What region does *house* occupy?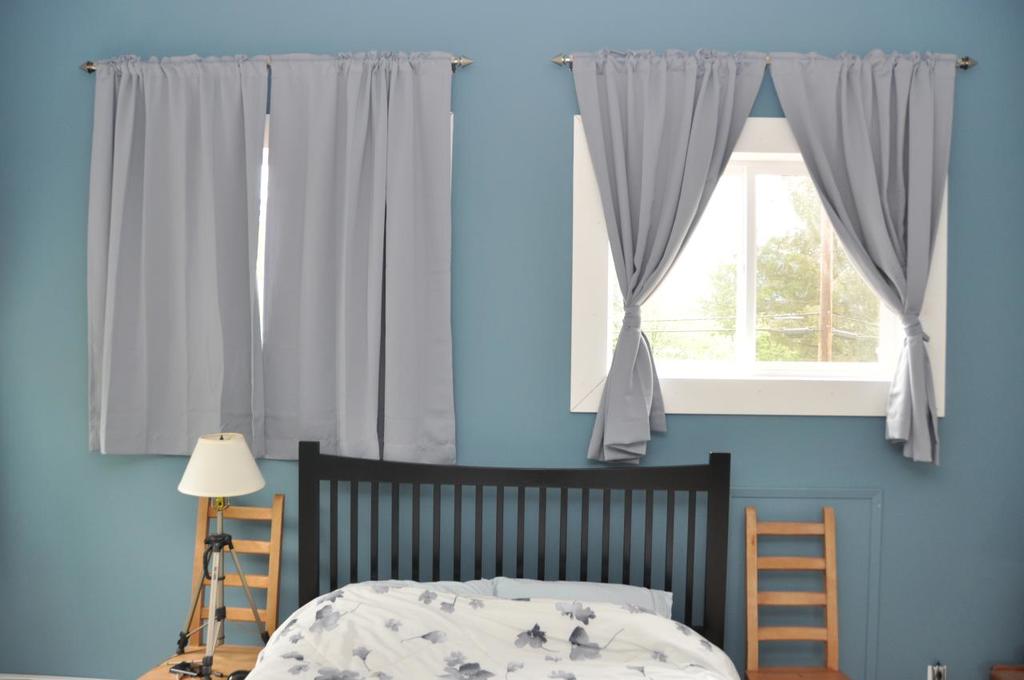
[0,0,1023,679].
